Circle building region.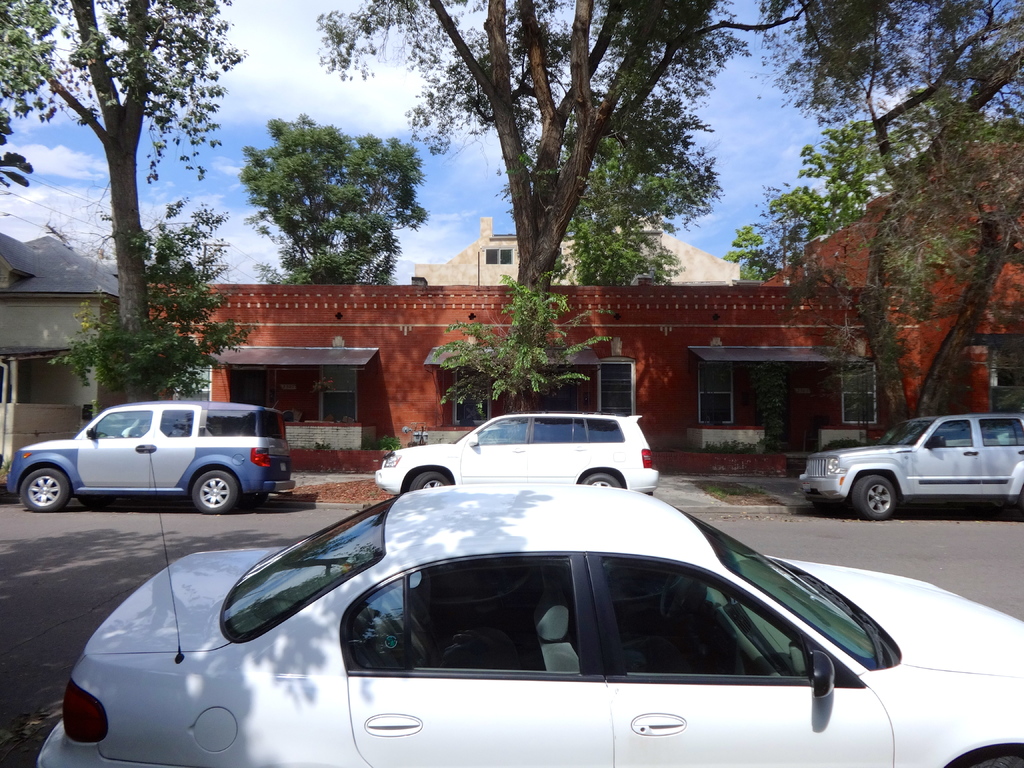
Region: bbox(407, 208, 740, 285).
